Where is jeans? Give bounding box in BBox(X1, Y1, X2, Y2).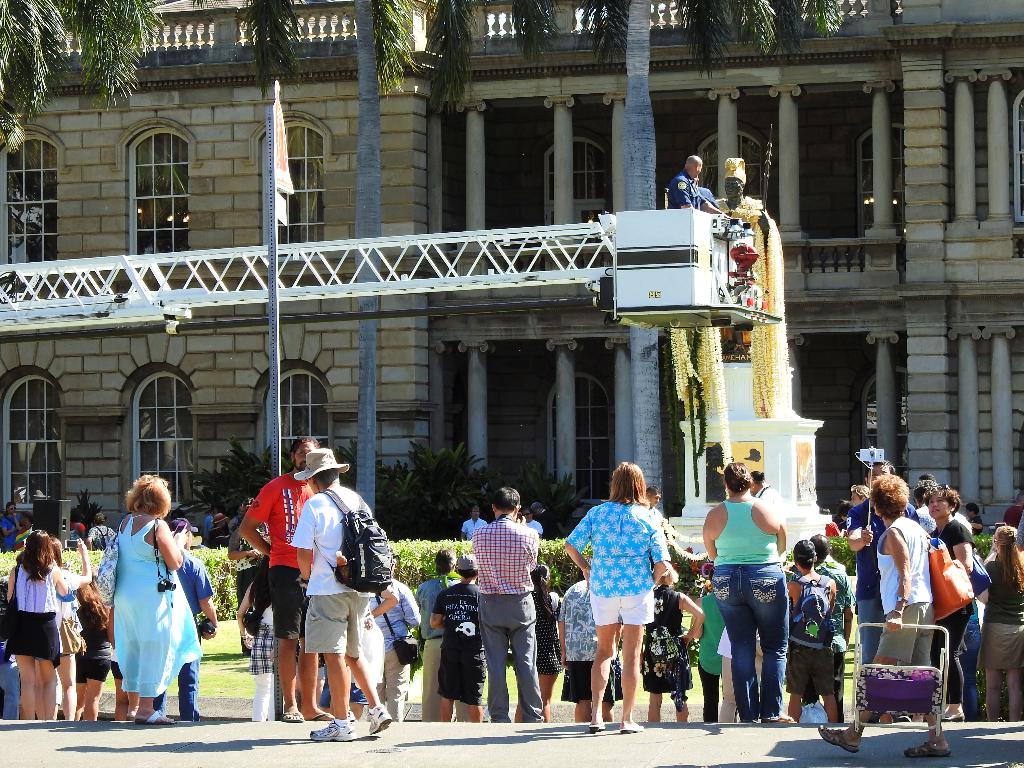
BBox(0, 663, 18, 721).
